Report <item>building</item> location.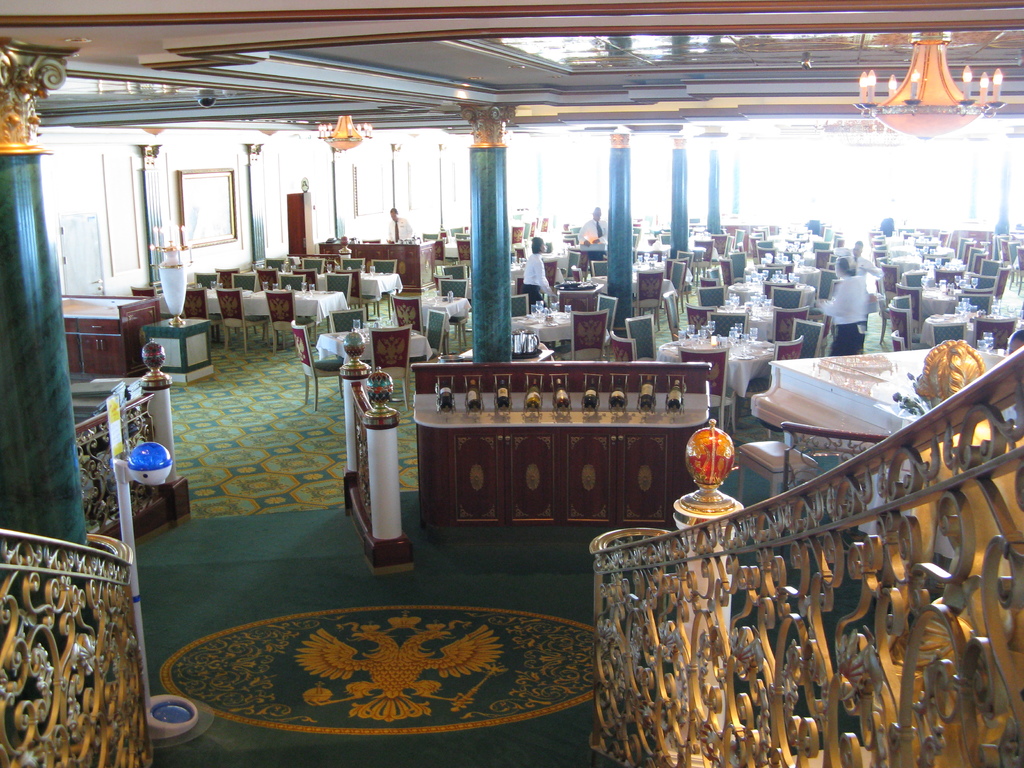
Report: 5, 0, 1023, 759.
